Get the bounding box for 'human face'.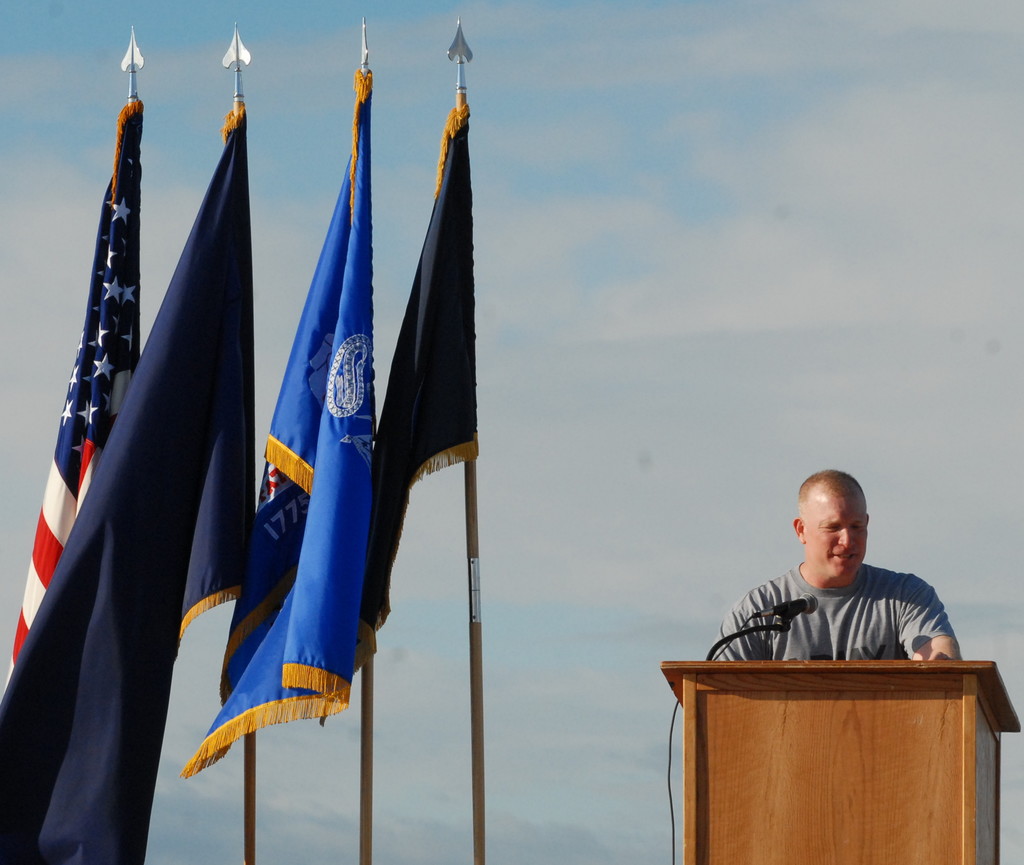
{"x1": 805, "y1": 496, "x2": 865, "y2": 578}.
